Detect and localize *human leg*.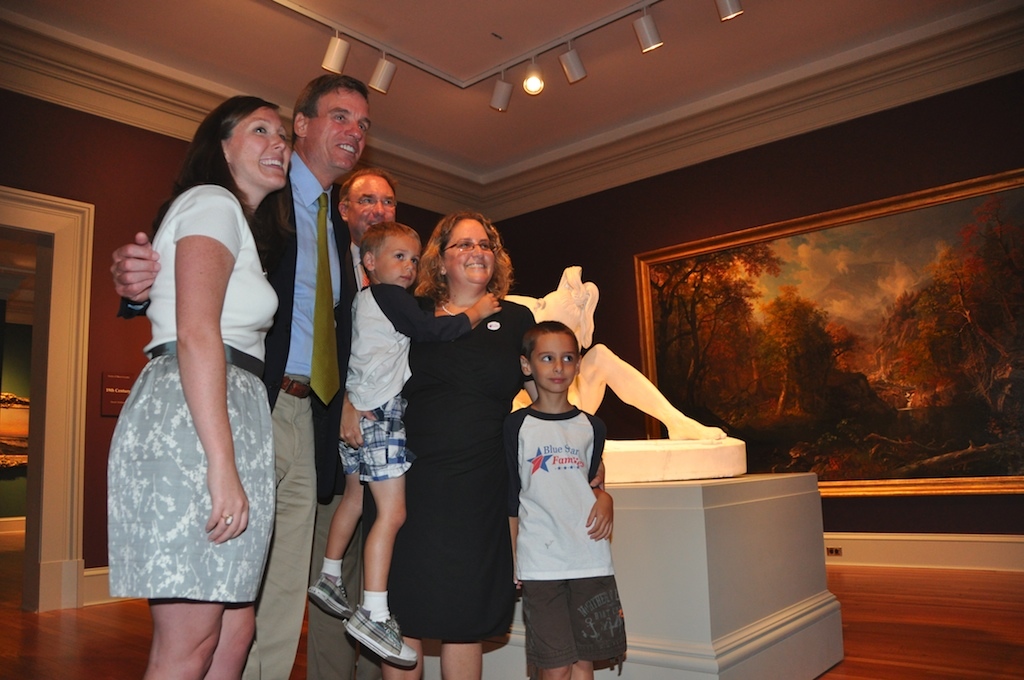
Localized at crop(440, 504, 489, 679).
